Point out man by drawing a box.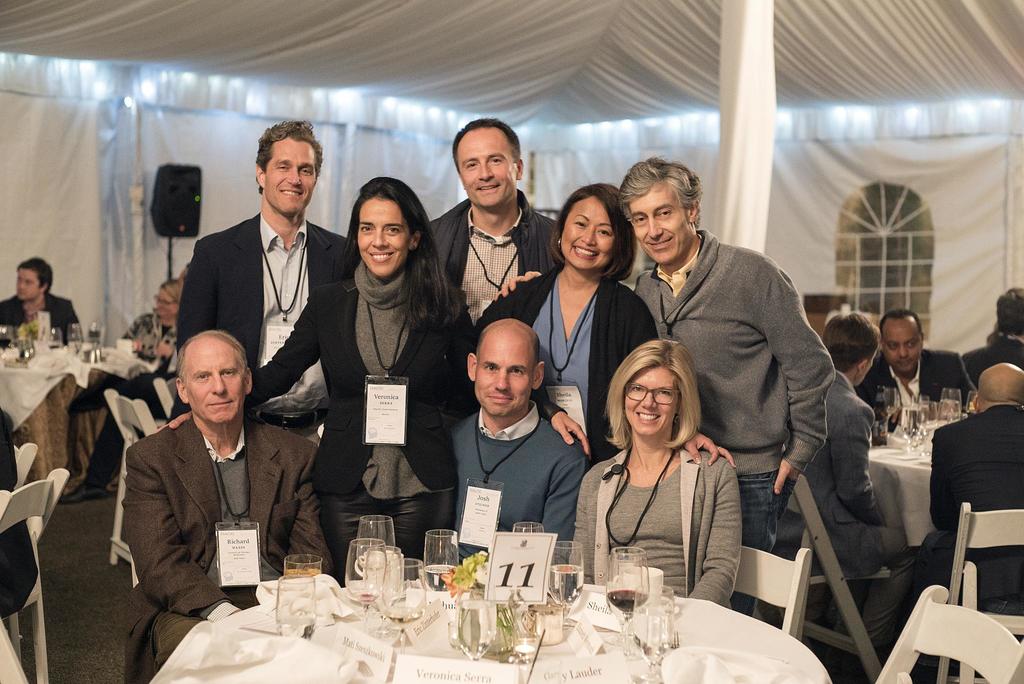
<region>787, 309, 913, 593</region>.
